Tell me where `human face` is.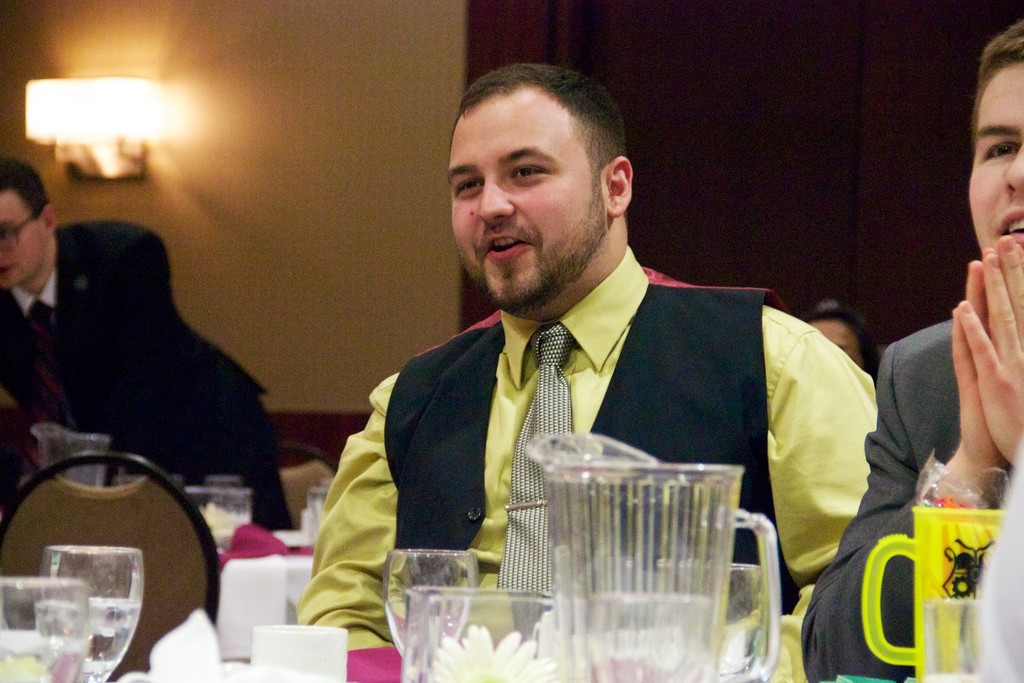
`human face` is at box(811, 320, 859, 363).
